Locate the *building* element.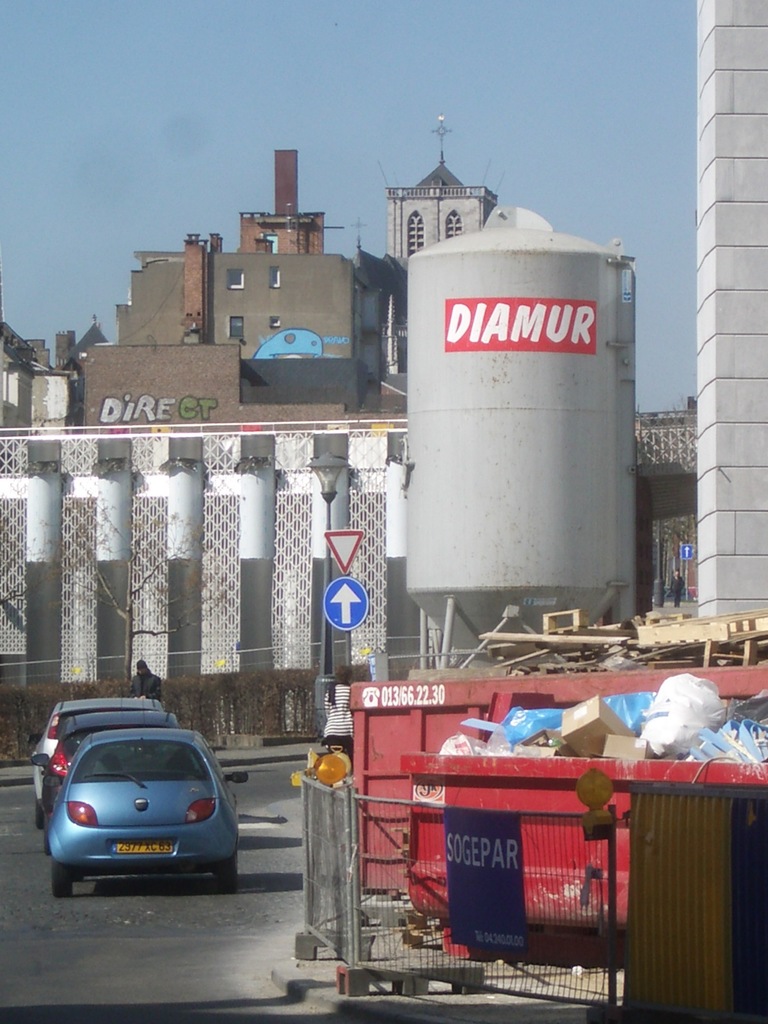
Element bbox: bbox=(0, 108, 704, 765).
